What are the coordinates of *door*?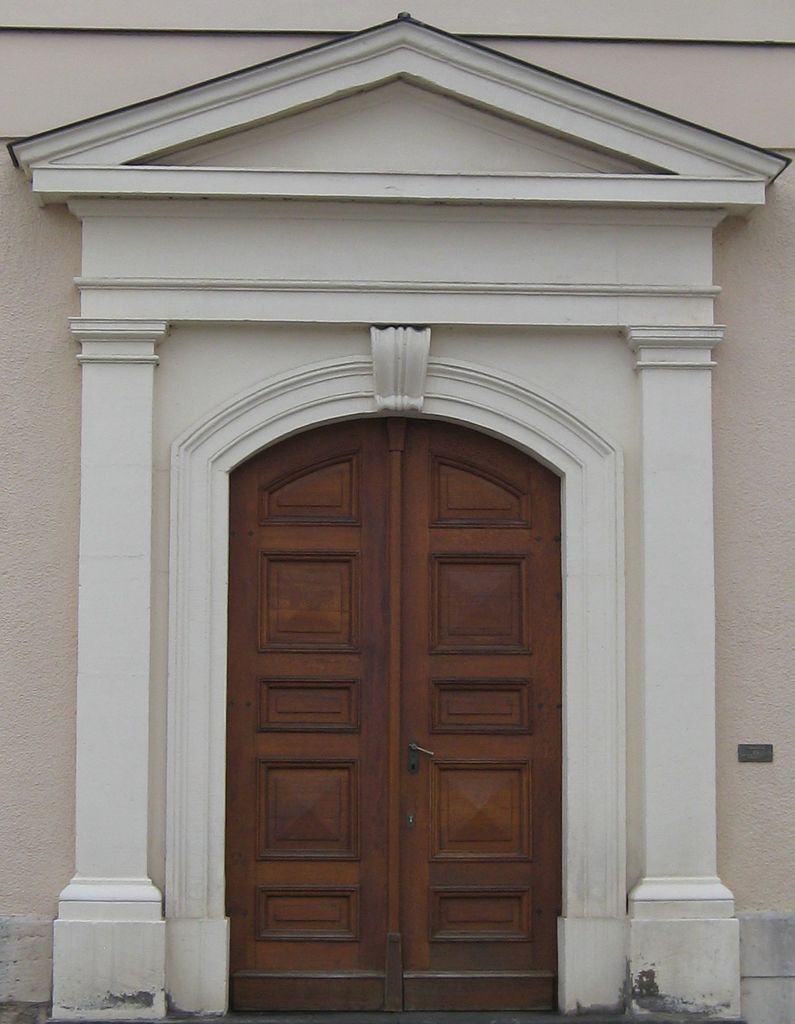
left=219, top=411, right=558, bottom=1007.
